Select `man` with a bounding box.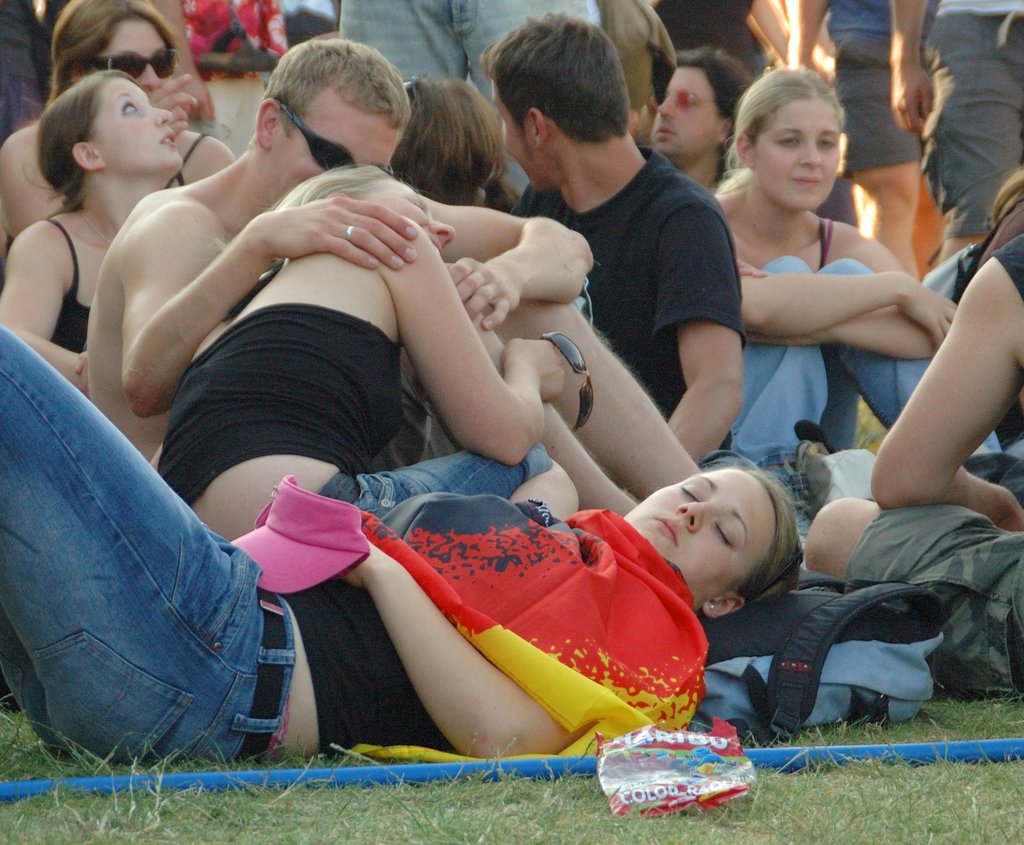
(479, 8, 774, 482).
